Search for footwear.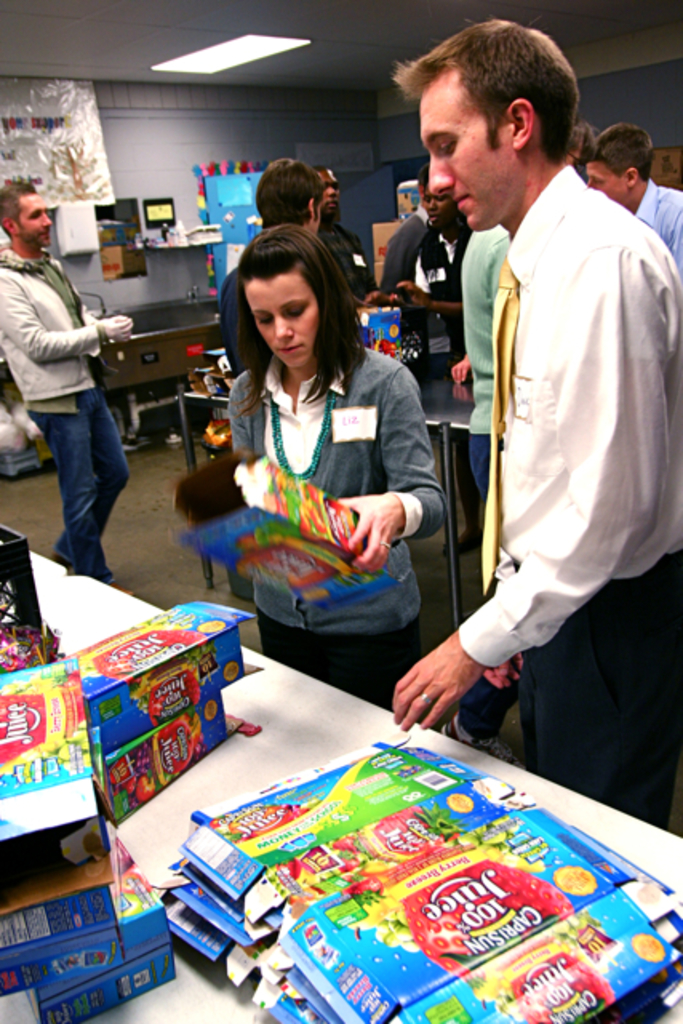
Found at Rect(46, 549, 94, 576).
